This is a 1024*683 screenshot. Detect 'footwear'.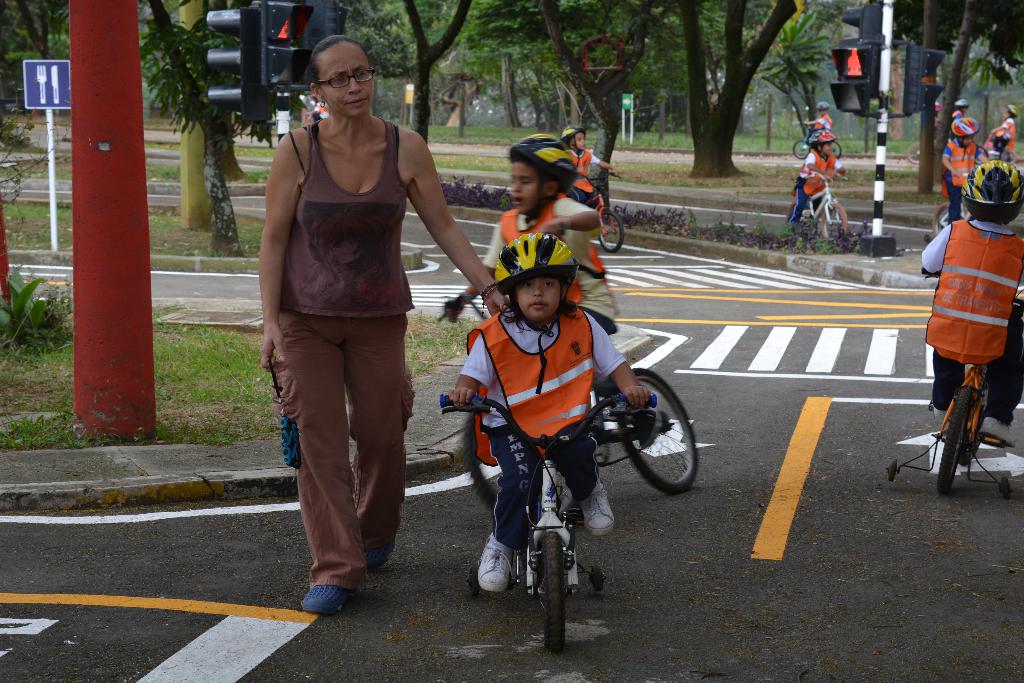
[x1=303, y1=583, x2=351, y2=616].
